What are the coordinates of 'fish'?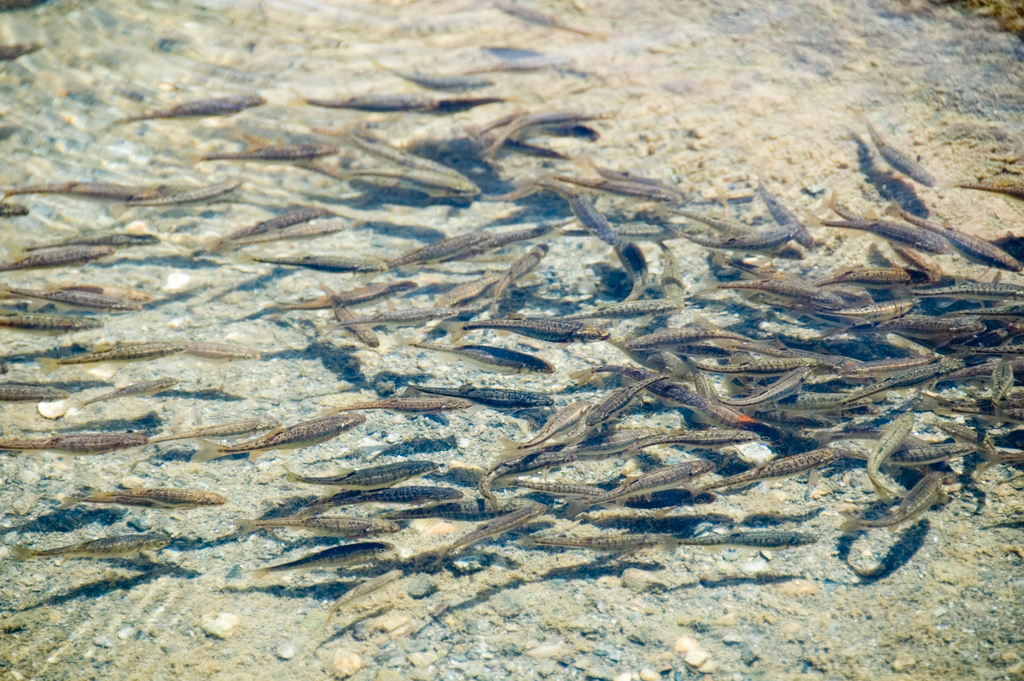
<box>288,459,440,489</box>.
